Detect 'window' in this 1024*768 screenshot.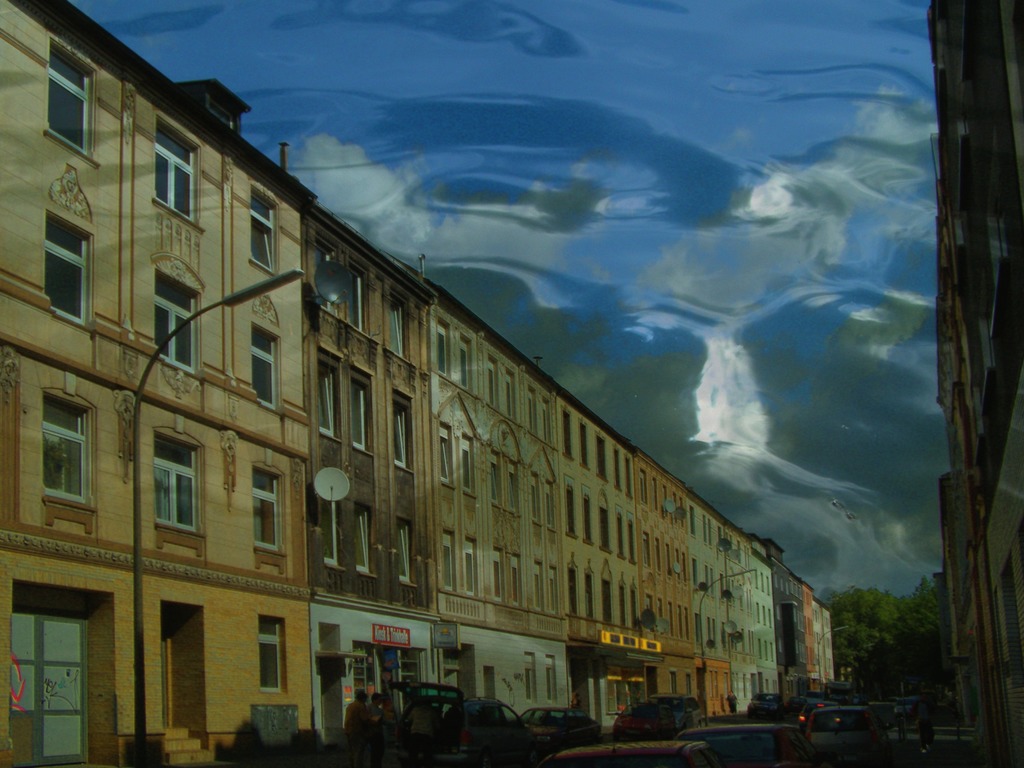
Detection: [7,580,116,766].
